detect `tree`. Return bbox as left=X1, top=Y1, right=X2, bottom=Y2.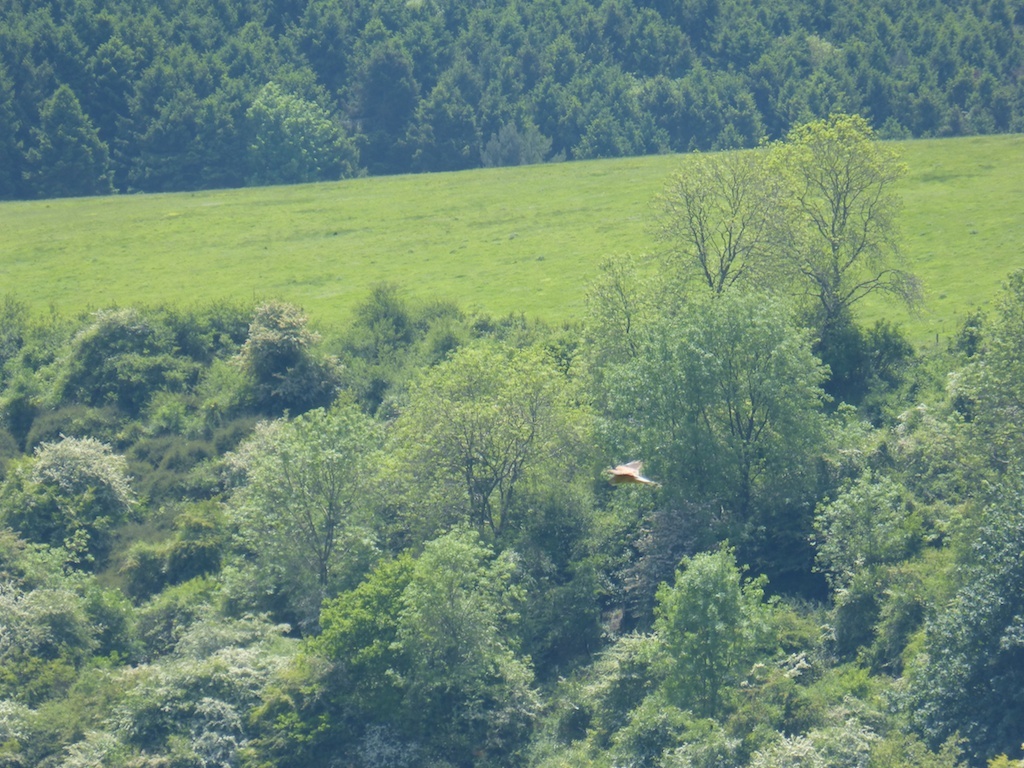
left=910, top=91, right=945, bottom=145.
